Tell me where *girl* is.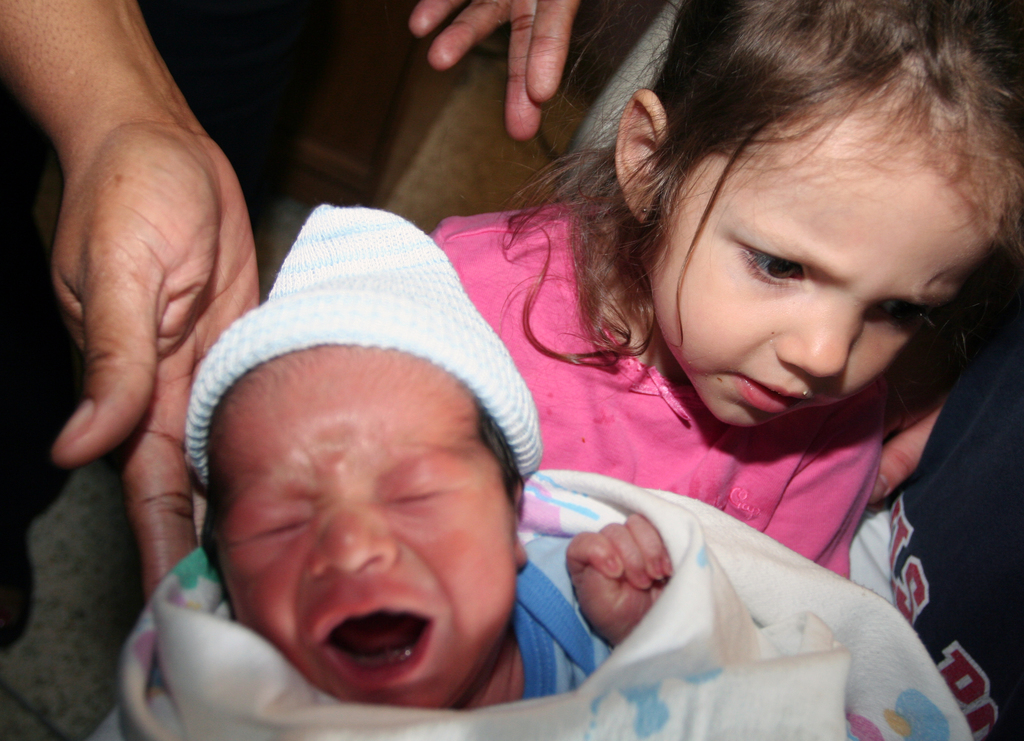
*girl* is at left=431, top=0, right=1023, bottom=582.
